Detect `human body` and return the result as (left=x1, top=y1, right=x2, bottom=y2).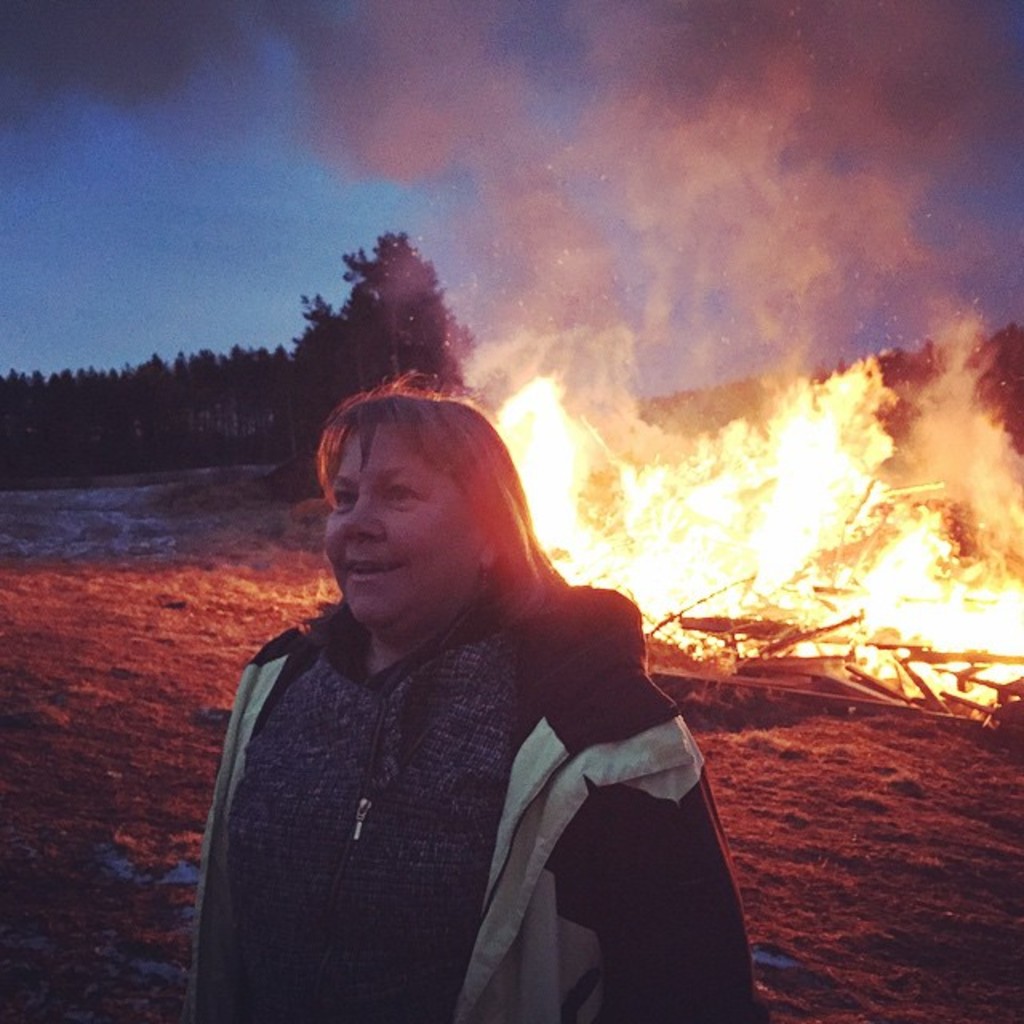
(left=216, top=395, right=747, bottom=1023).
